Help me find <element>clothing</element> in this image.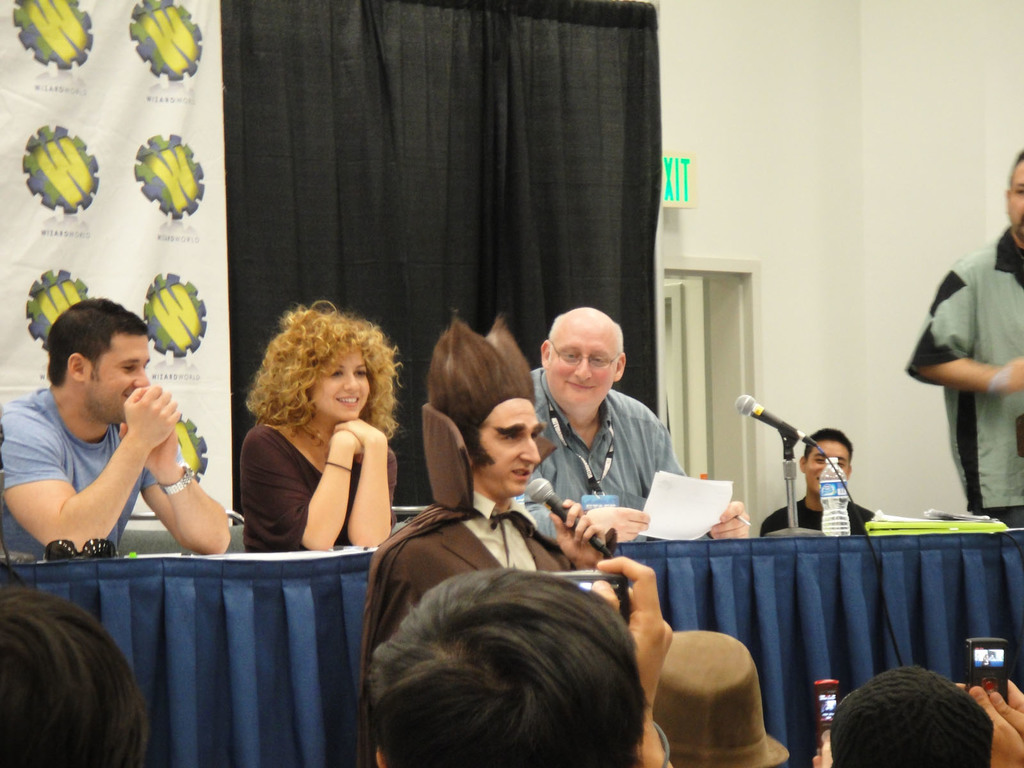
Found it: rect(525, 363, 684, 514).
